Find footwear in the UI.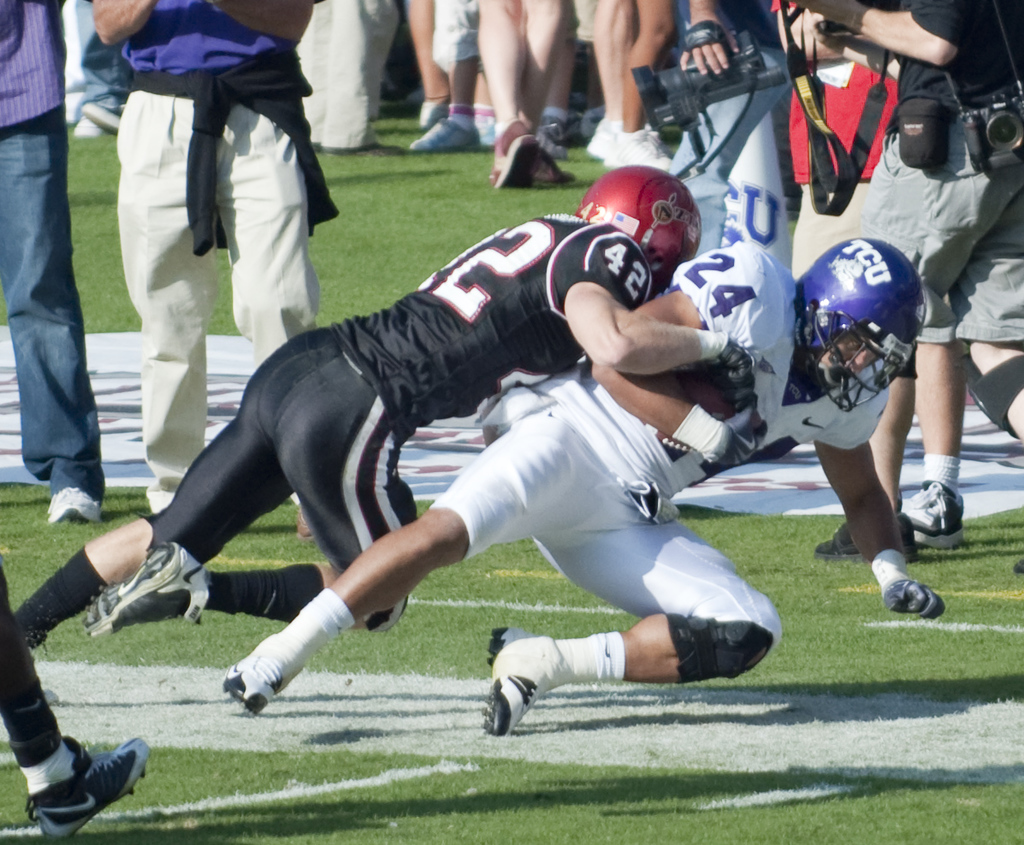
UI element at 528 111 565 158.
